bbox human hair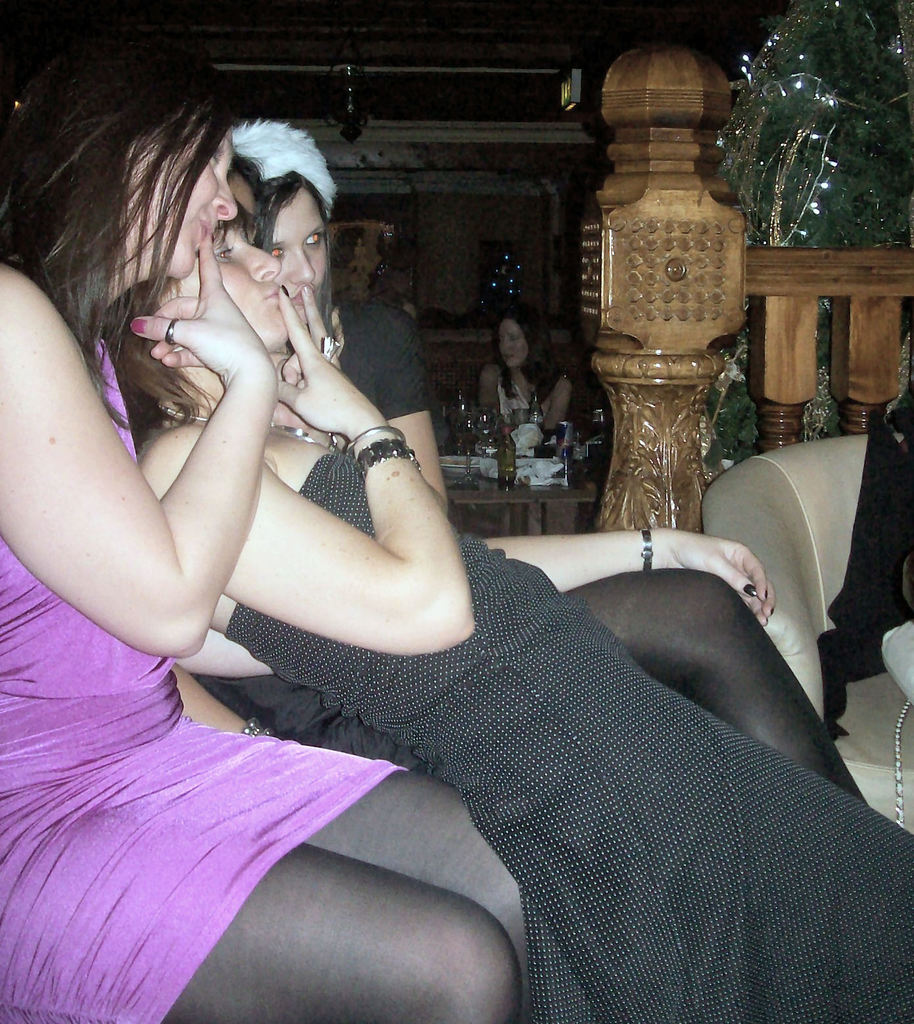
crop(0, 53, 241, 450)
